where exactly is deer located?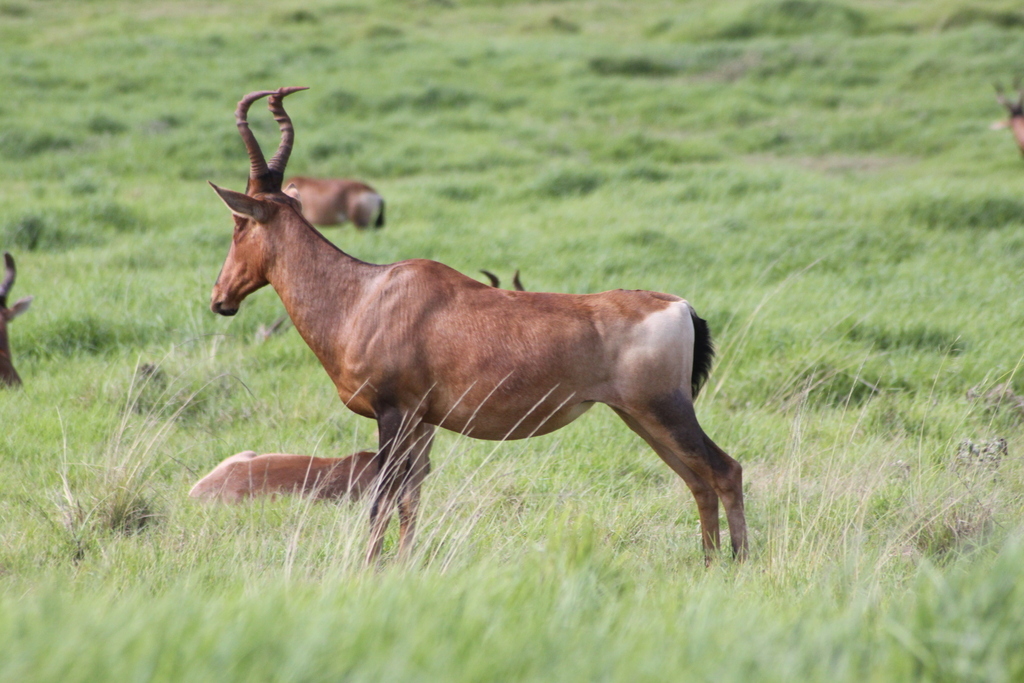
Its bounding box is x1=289, y1=174, x2=389, y2=235.
